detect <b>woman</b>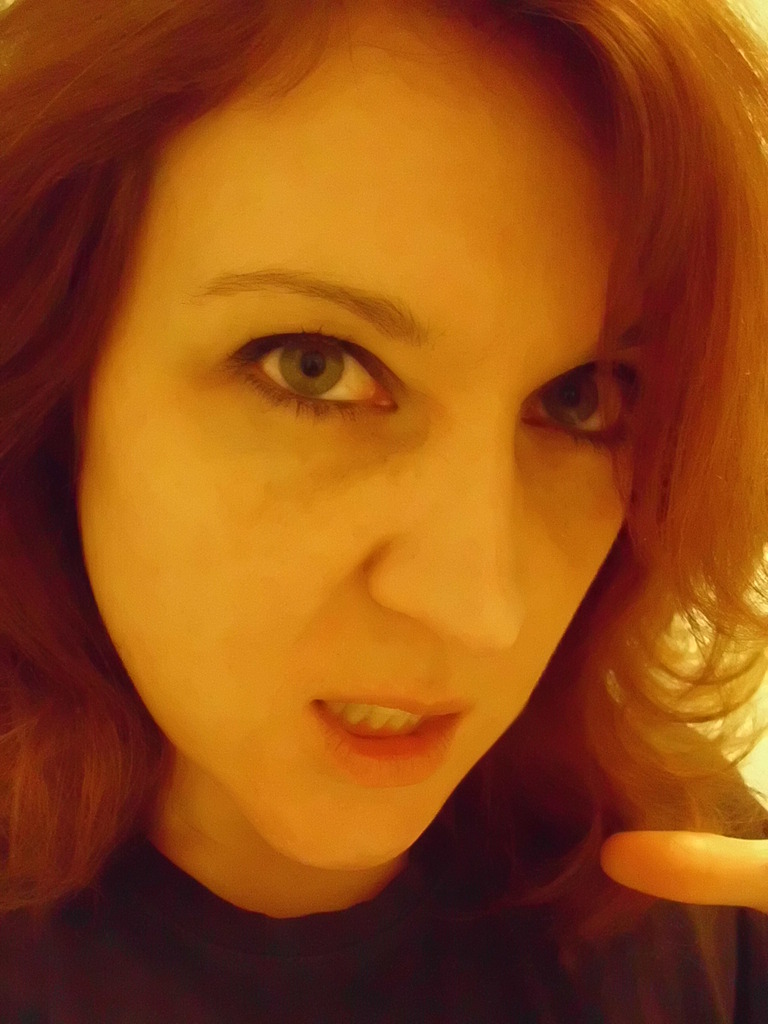
[left=0, top=6, right=764, bottom=1000]
